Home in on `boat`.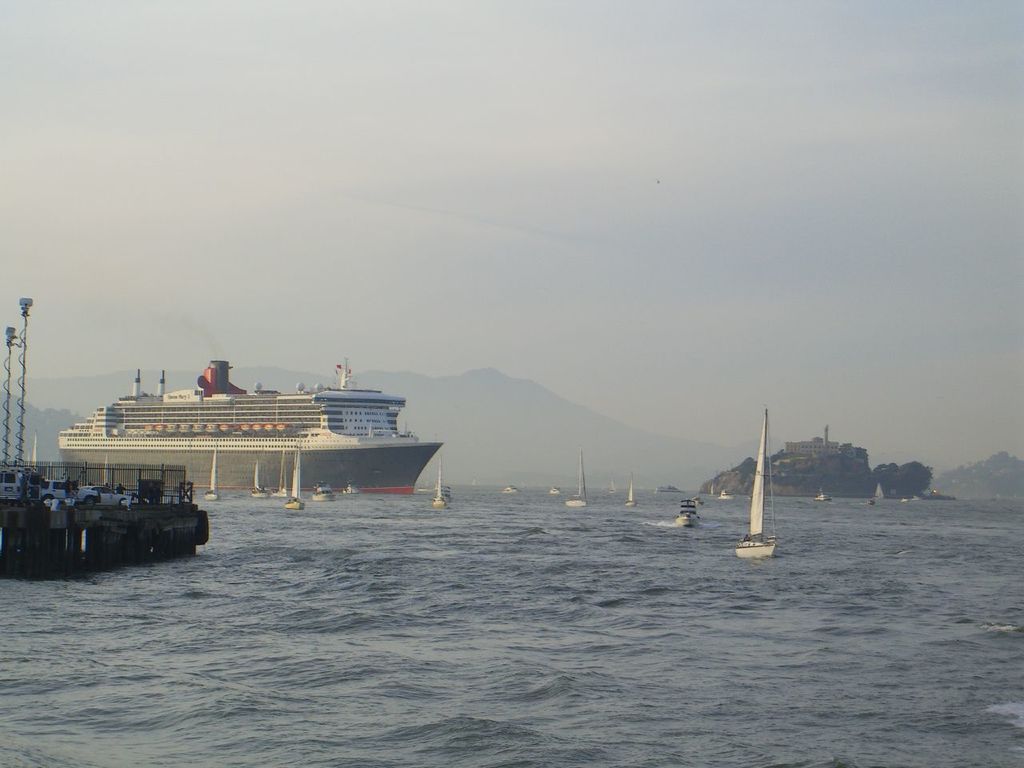
Homed in at 551 483 562 494.
